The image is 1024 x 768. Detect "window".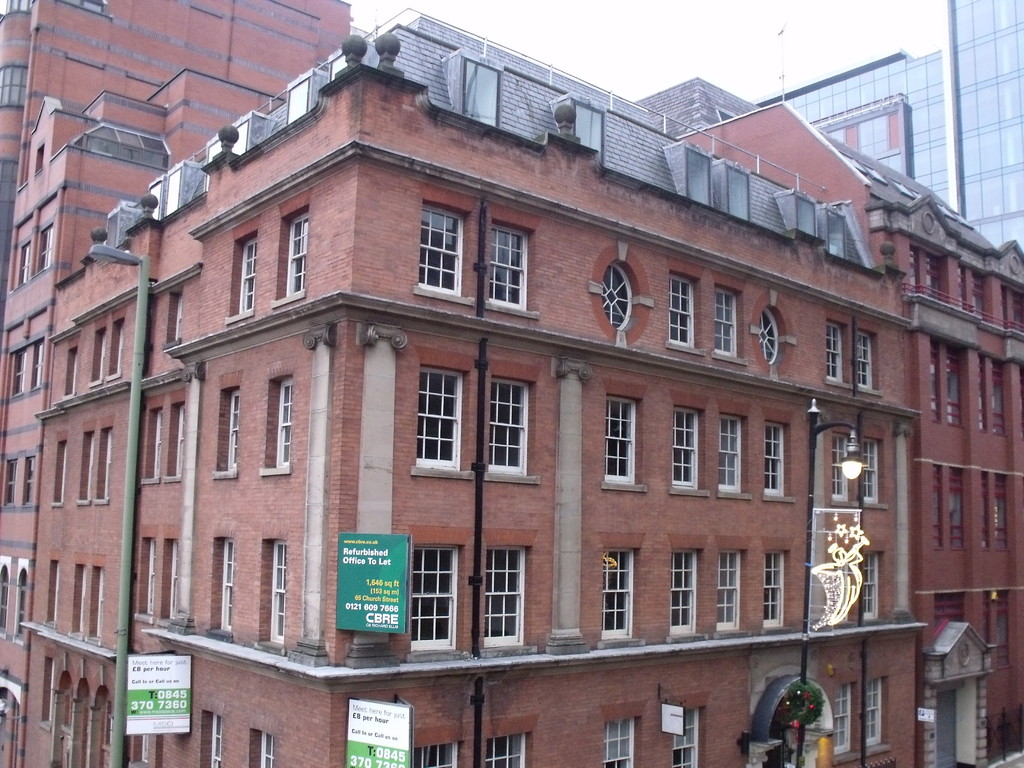
Detection: <bbox>580, 233, 652, 351</bbox>.
